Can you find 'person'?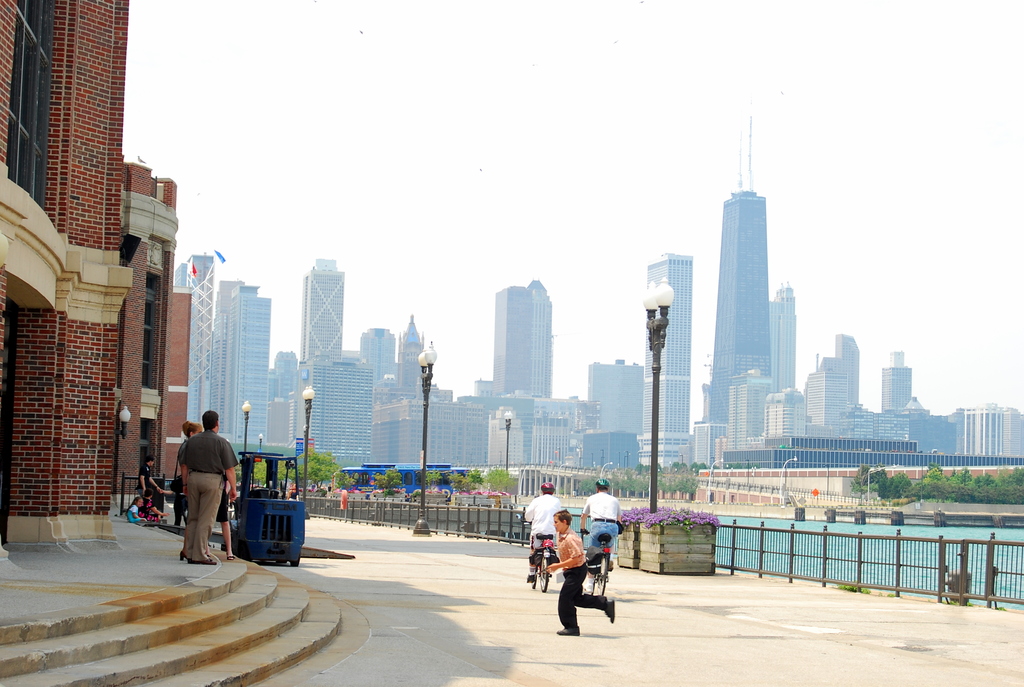
Yes, bounding box: rect(519, 477, 561, 582).
